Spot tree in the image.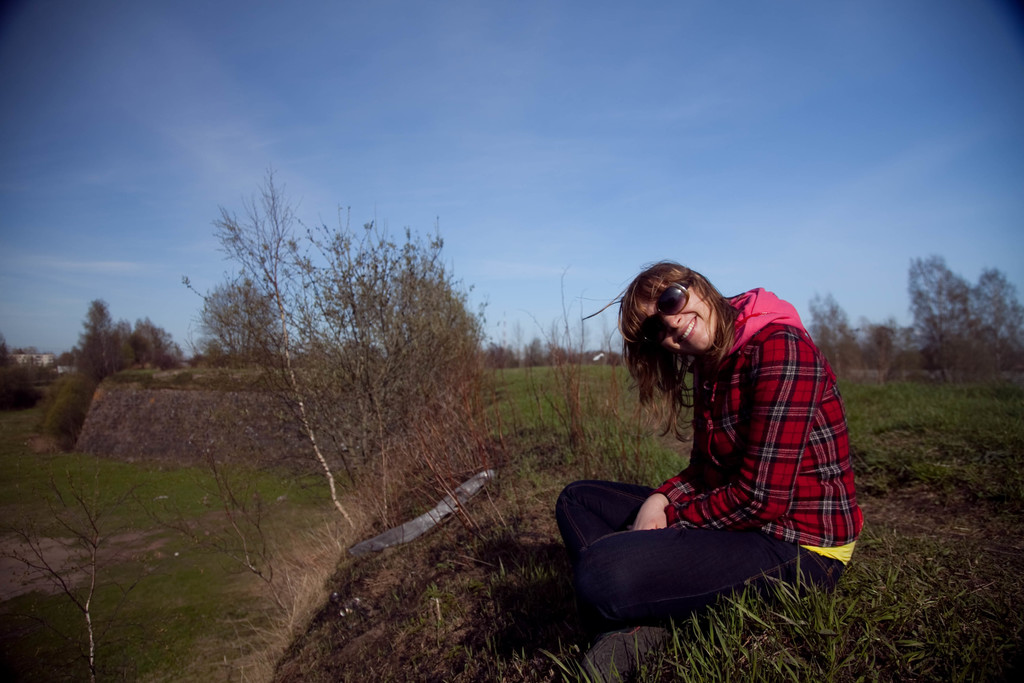
tree found at crop(903, 251, 988, 384).
